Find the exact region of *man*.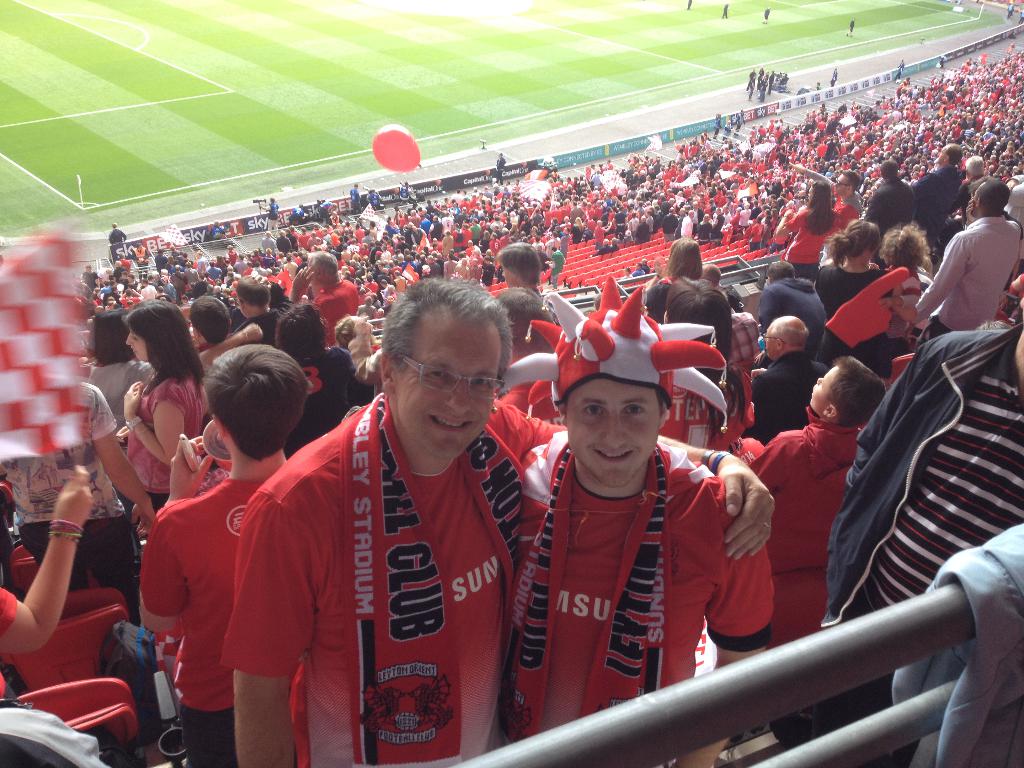
Exact region: 939 54 948 68.
